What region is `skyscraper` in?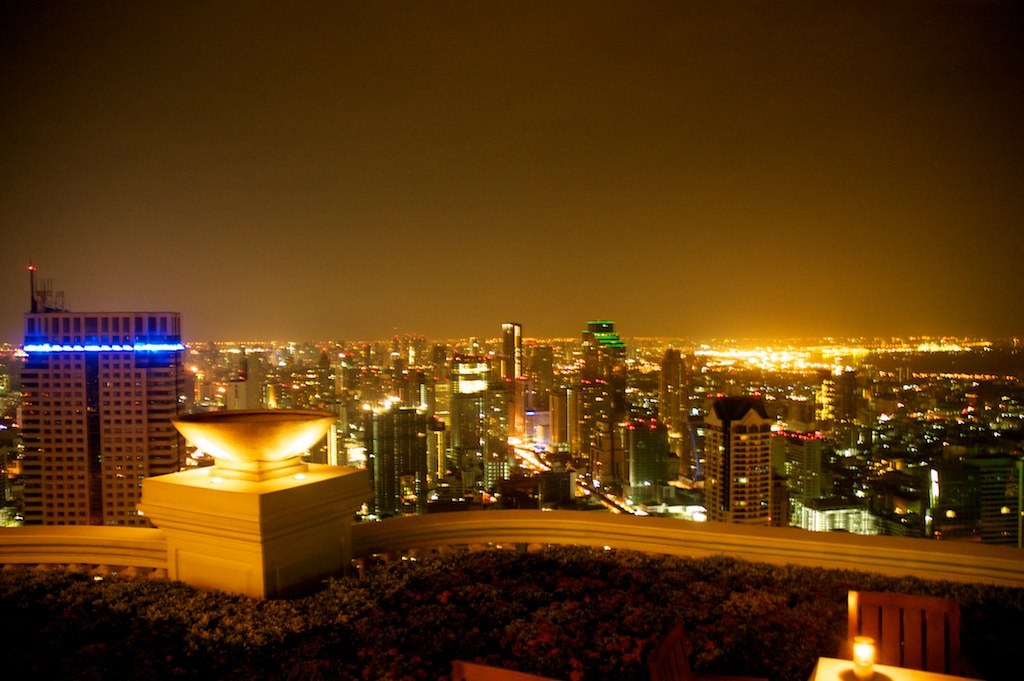
region(454, 371, 511, 507).
